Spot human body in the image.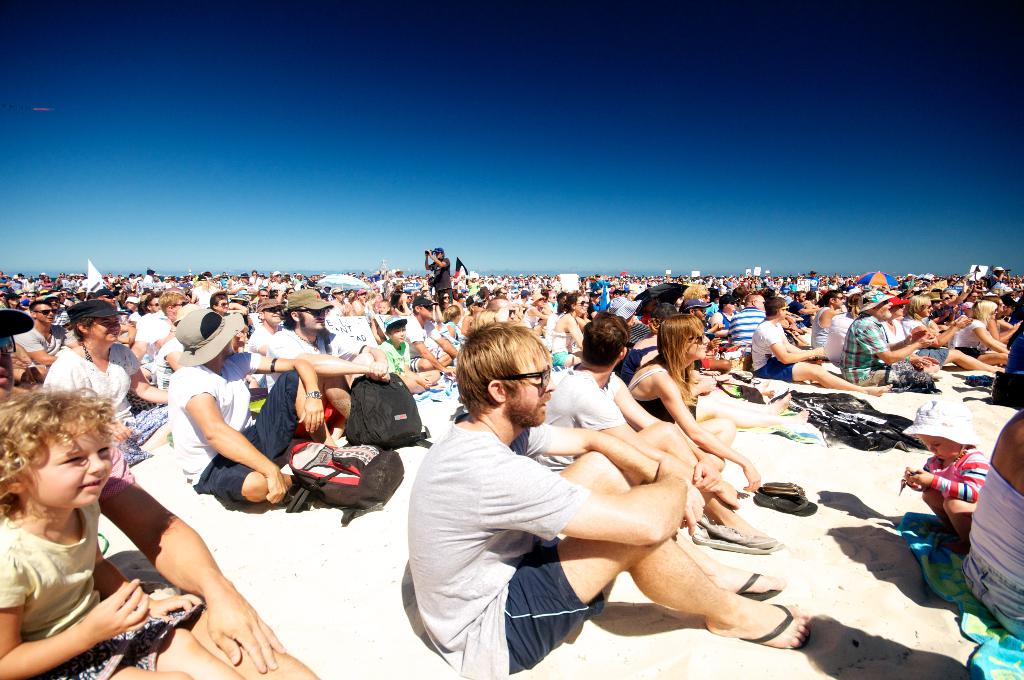
human body found at box(93, 447, 323, 677).
